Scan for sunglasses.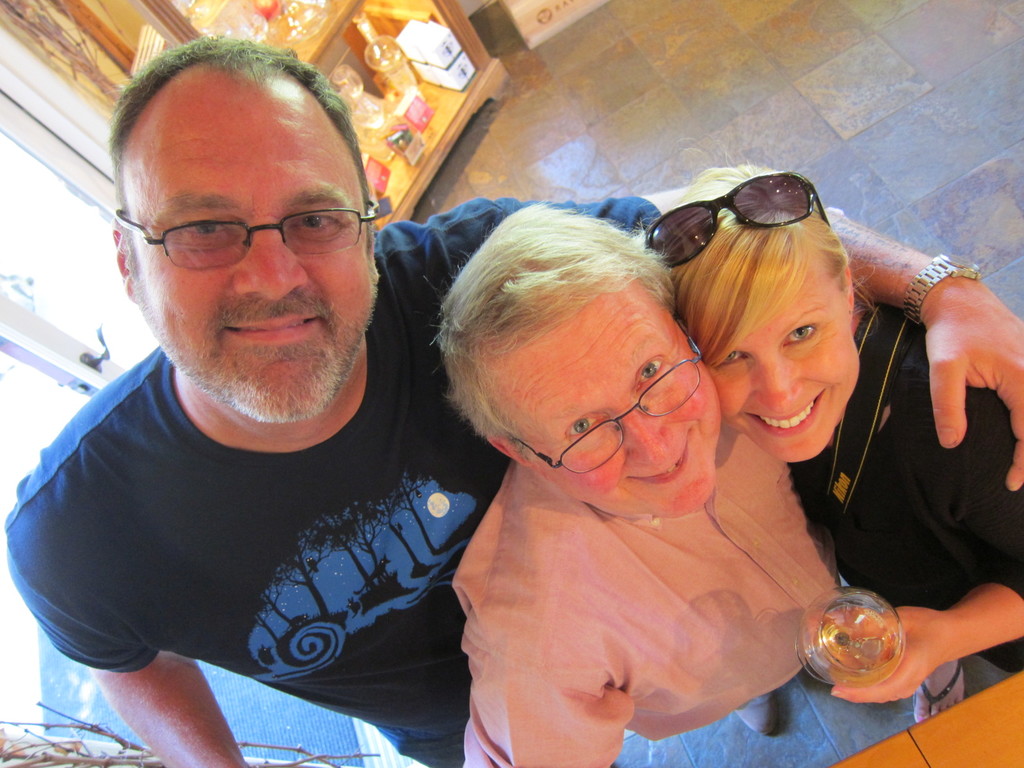
Scan result: rect(630, 165, 834, 291).
